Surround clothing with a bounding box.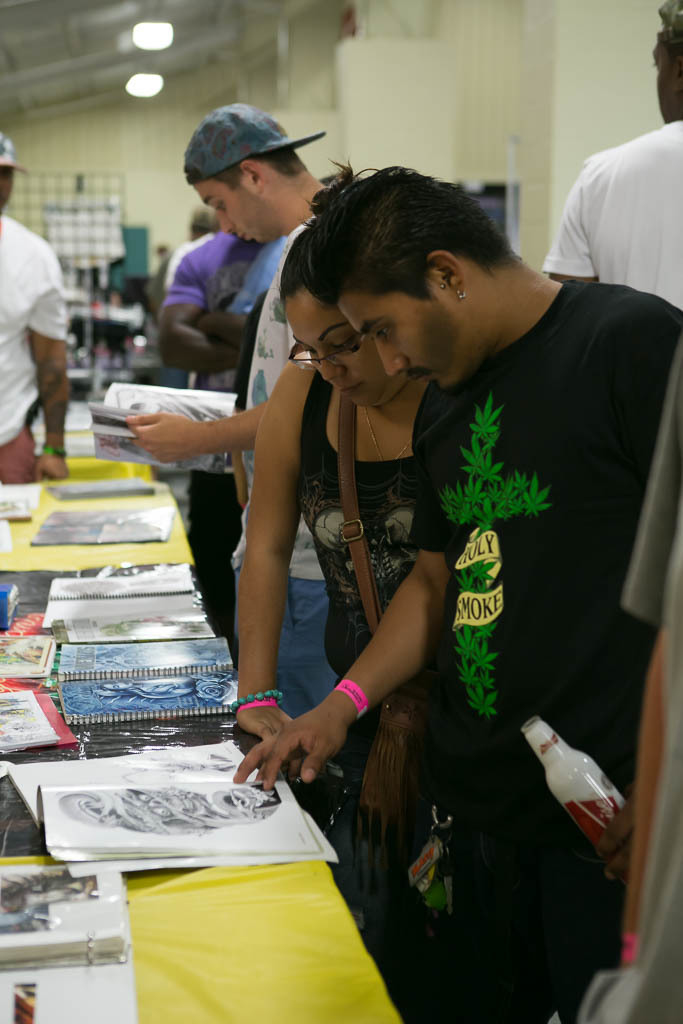
region(387, 278, 677, 1007).
